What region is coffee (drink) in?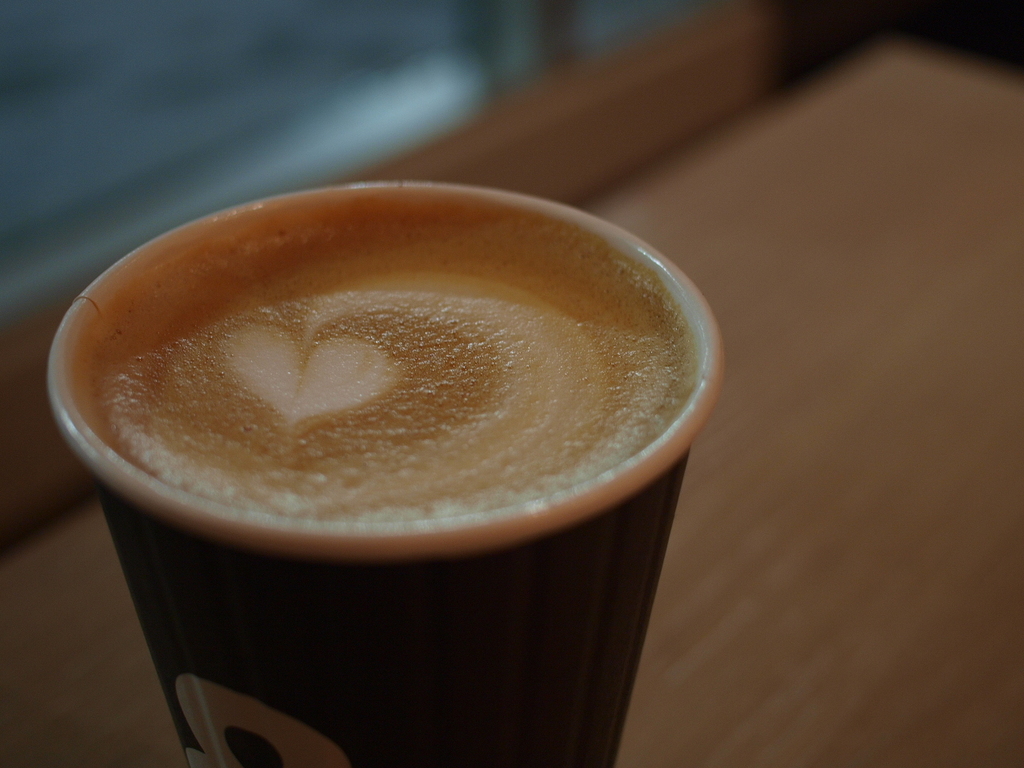
box(30, 164, 708, 767).
